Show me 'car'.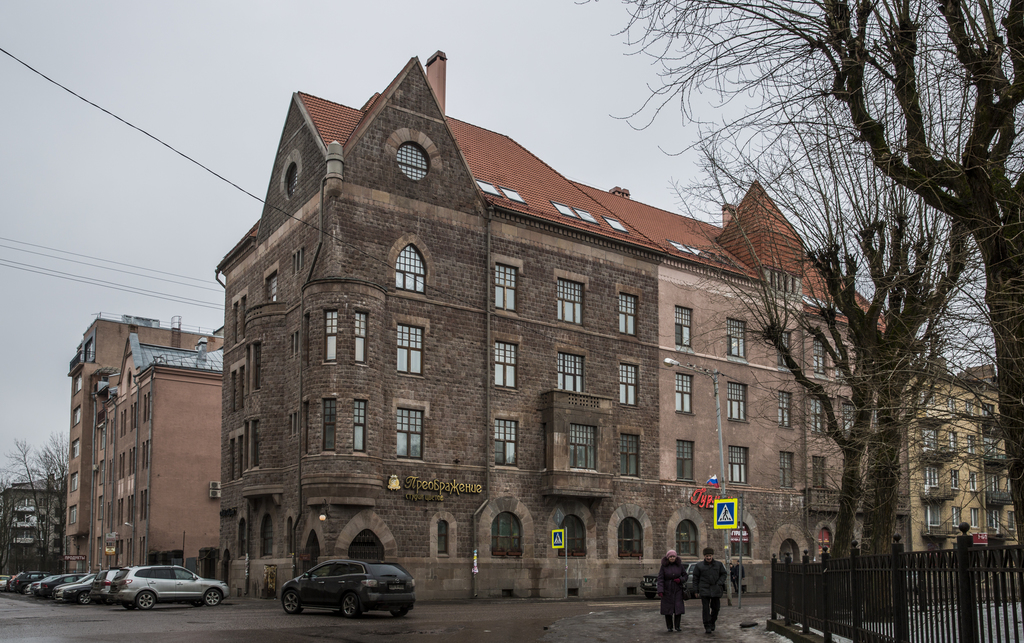
'car' is here: 51:564:107:605.
